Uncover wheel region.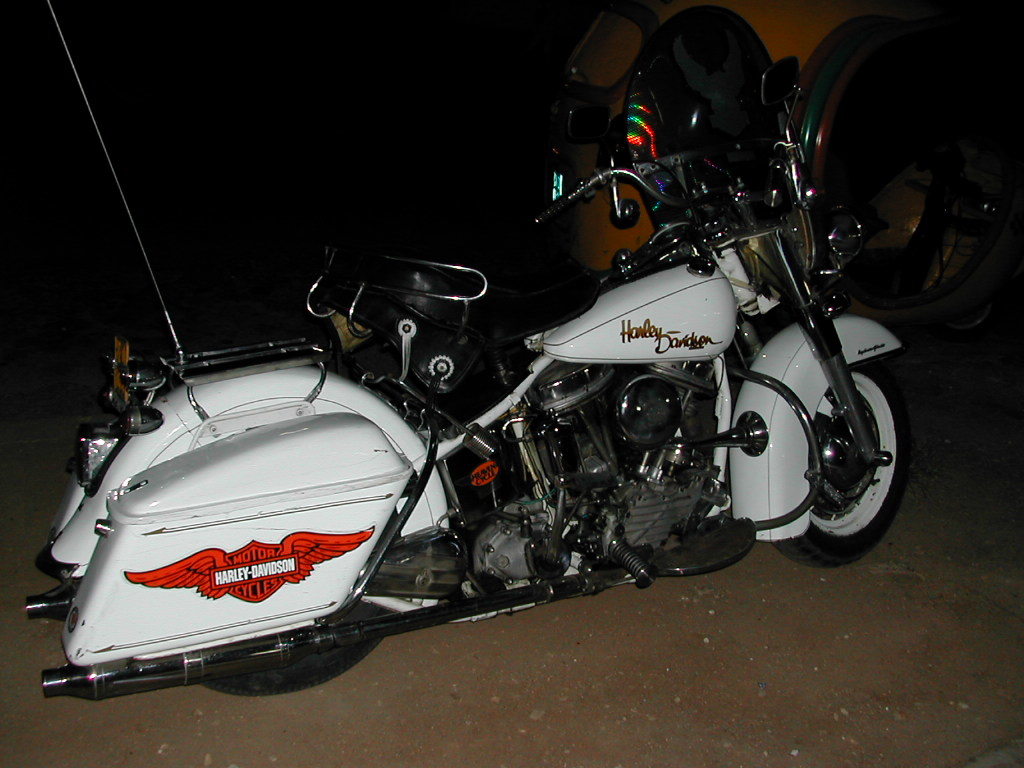
Uncovered: region(795, 369, 897, 545).
